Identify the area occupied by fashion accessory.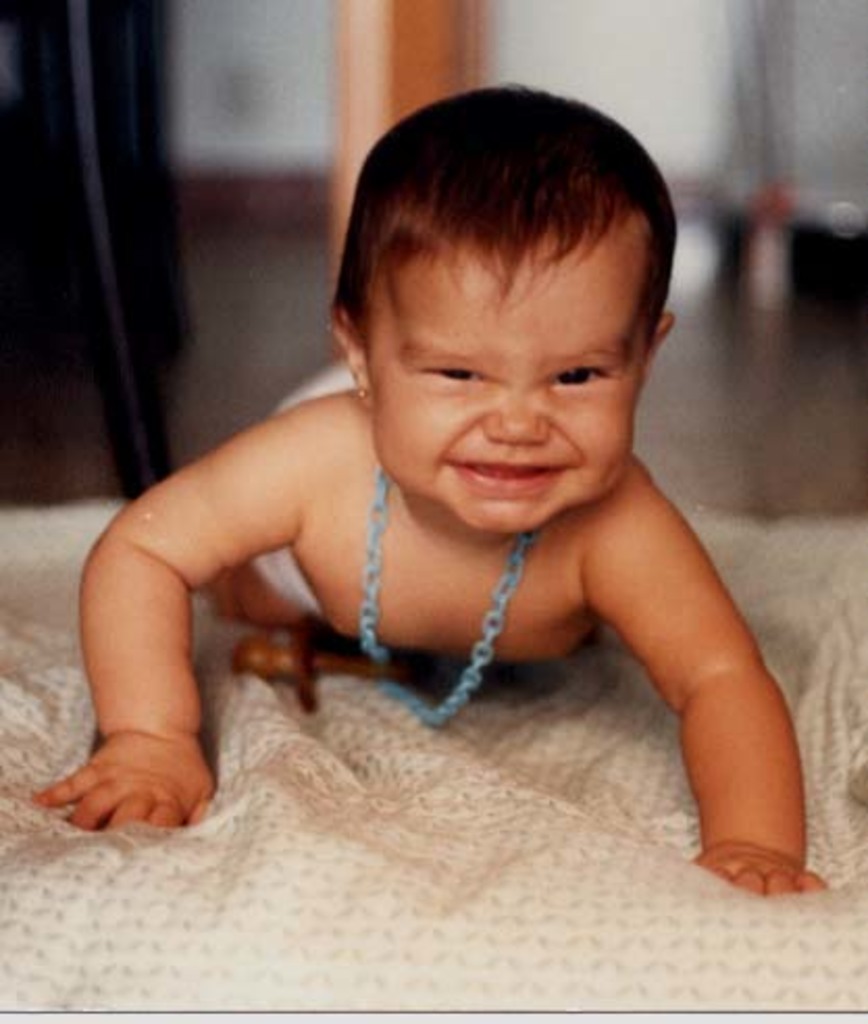
Area: bbox=[350, 385, 375, 404].
